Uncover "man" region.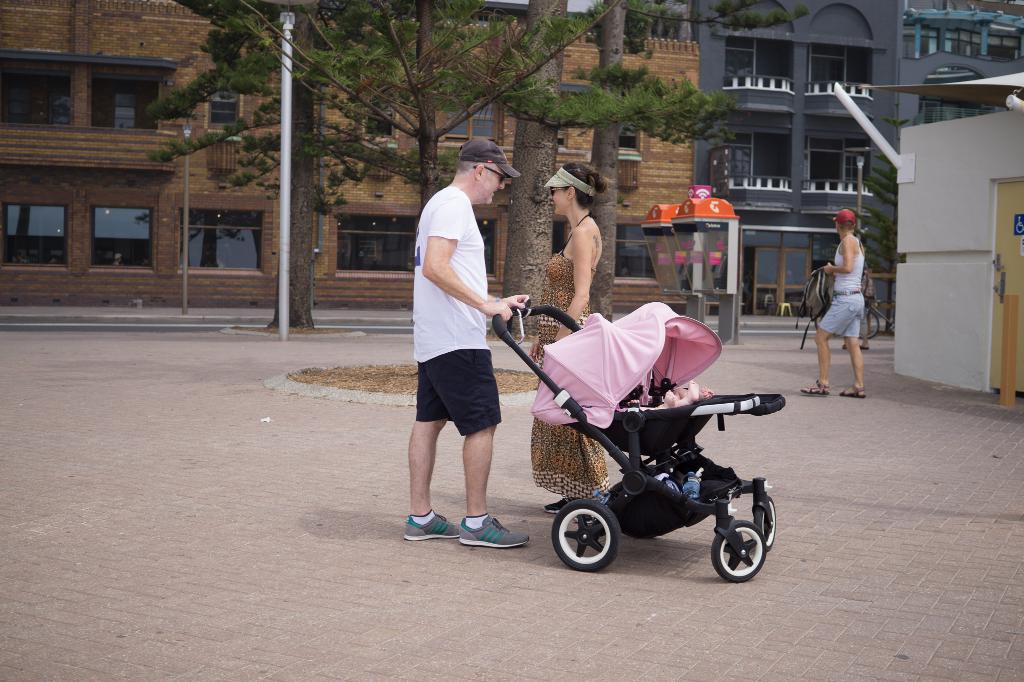
Uncovered: select_region(797, 212, 866, 408).
